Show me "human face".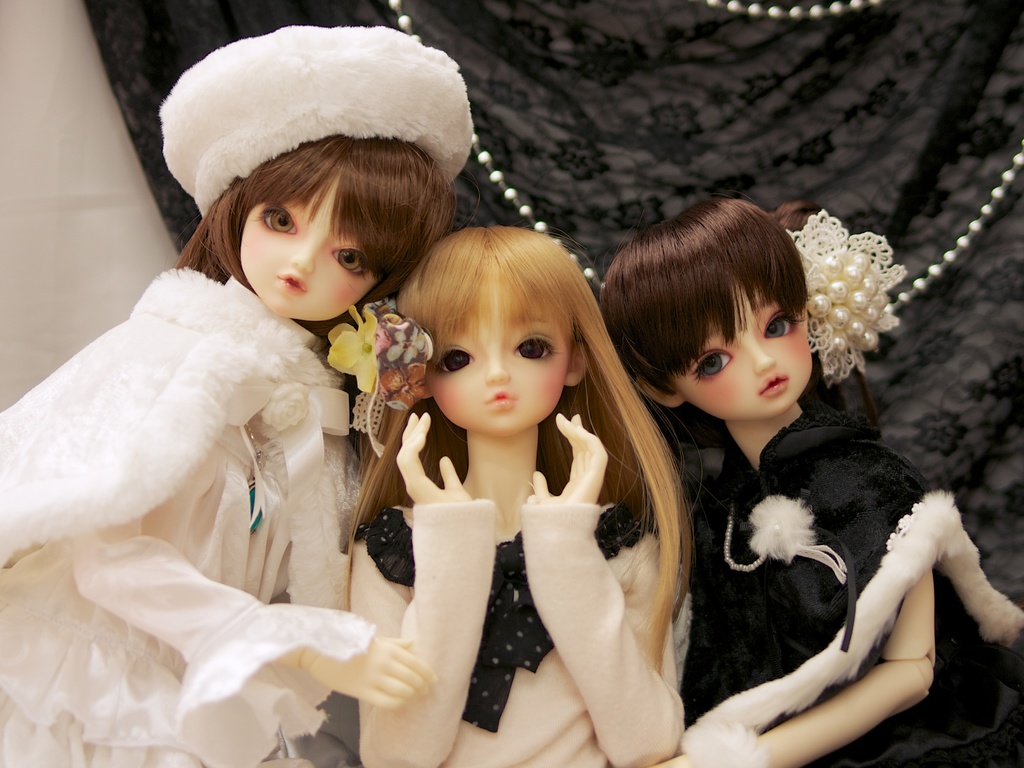
"human face" is here: crop(239, 171, 409, 320).
